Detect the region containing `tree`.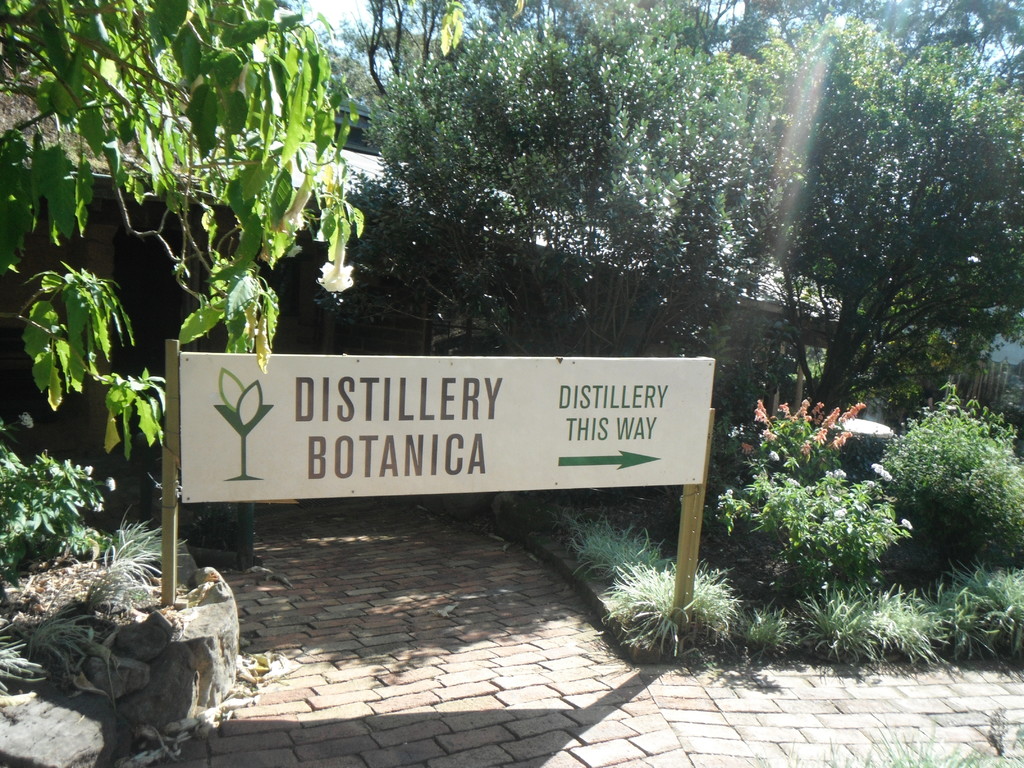
335,9,1023,412.
